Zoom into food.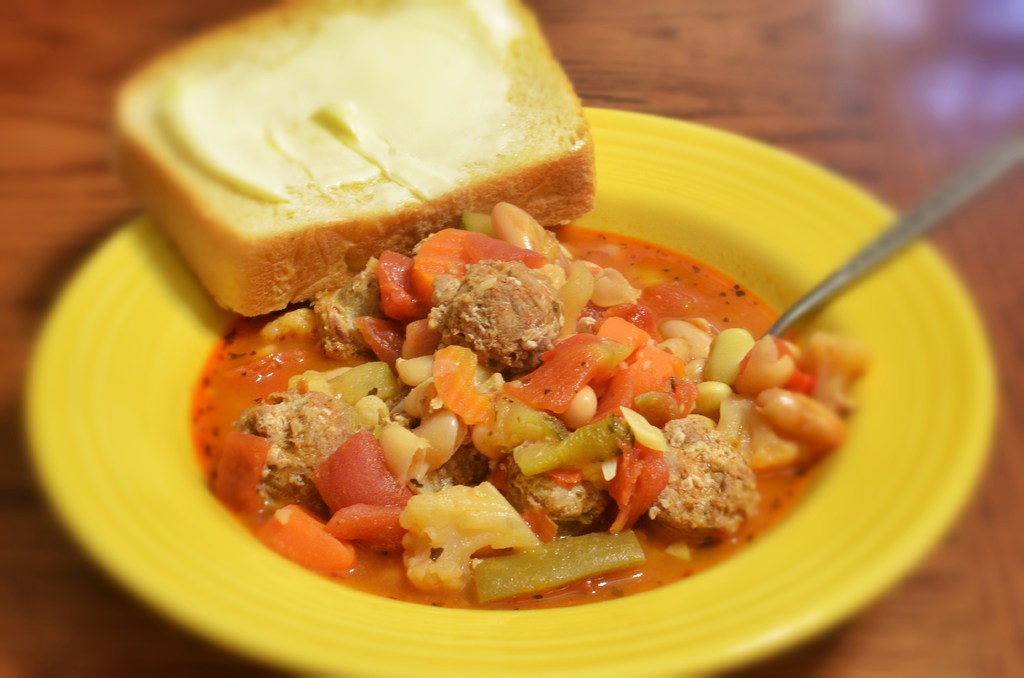
Zoom target: left=181, top=76, right=912, bottom=599.
